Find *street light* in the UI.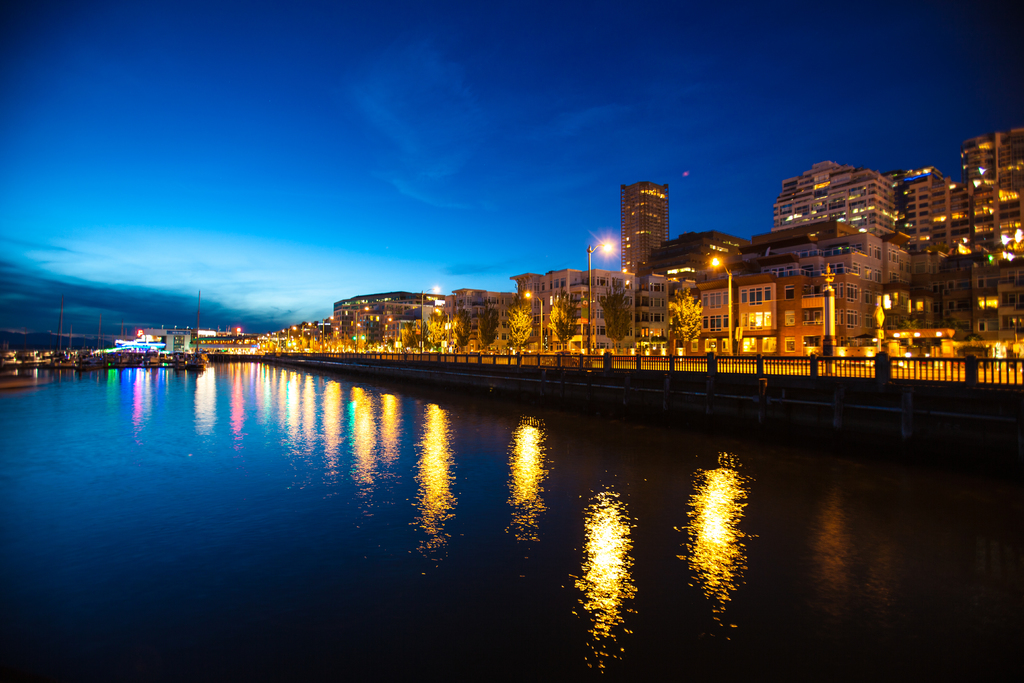
UI element at x1=521, y1=290, x2=545, y2=351.
